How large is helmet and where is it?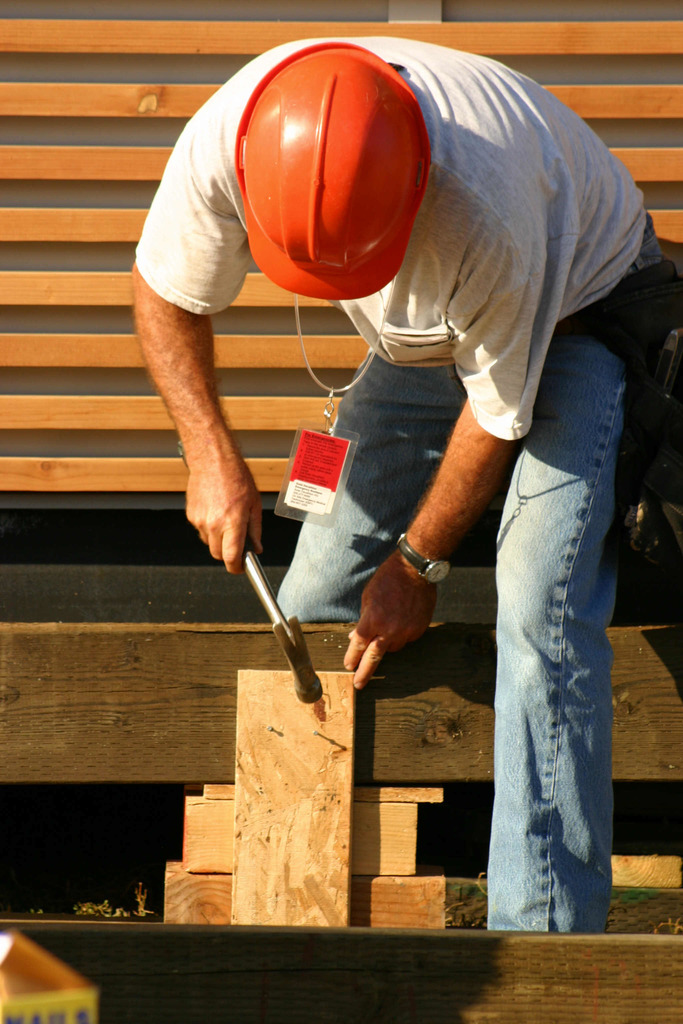
Bounding box: 236, 38, 436, 297.
